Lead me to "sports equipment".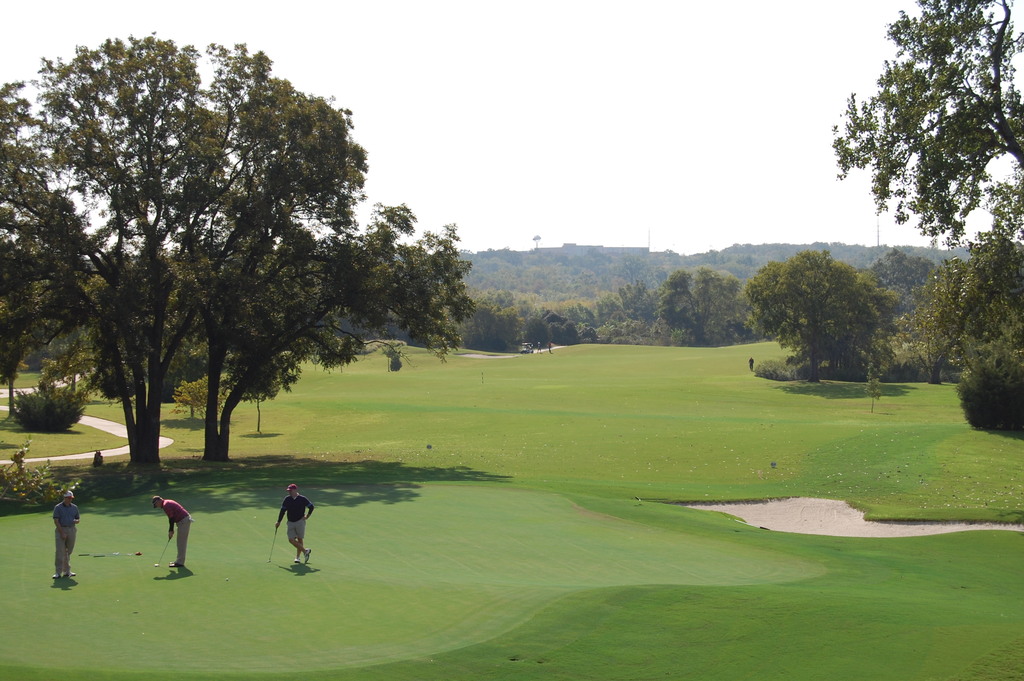
Lead to [x1=294, y1=559, x2=301, y2=565].
